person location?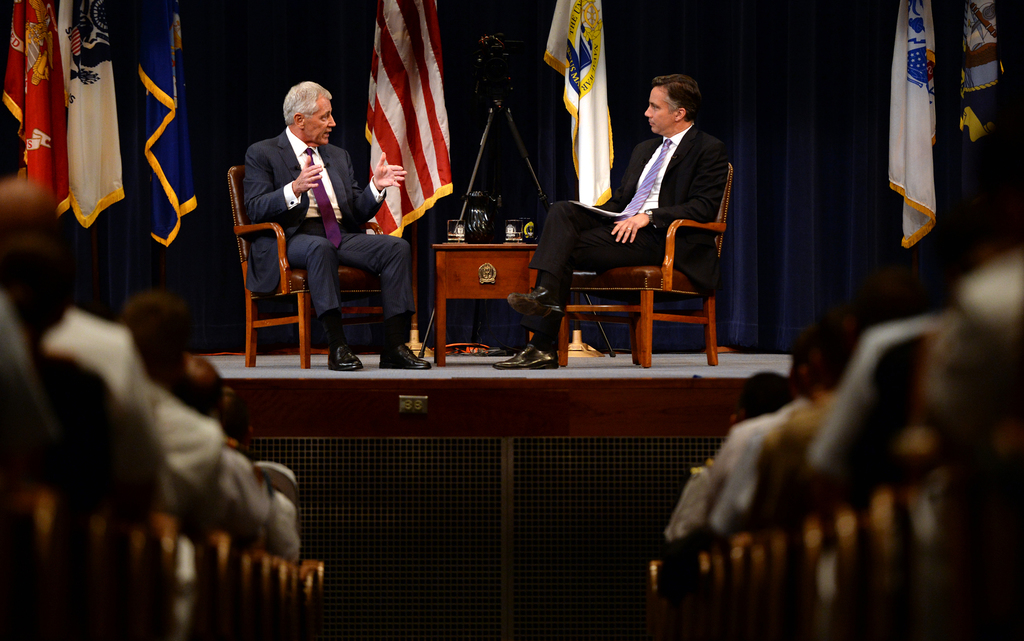
detection(553, 61, 722, 351)
